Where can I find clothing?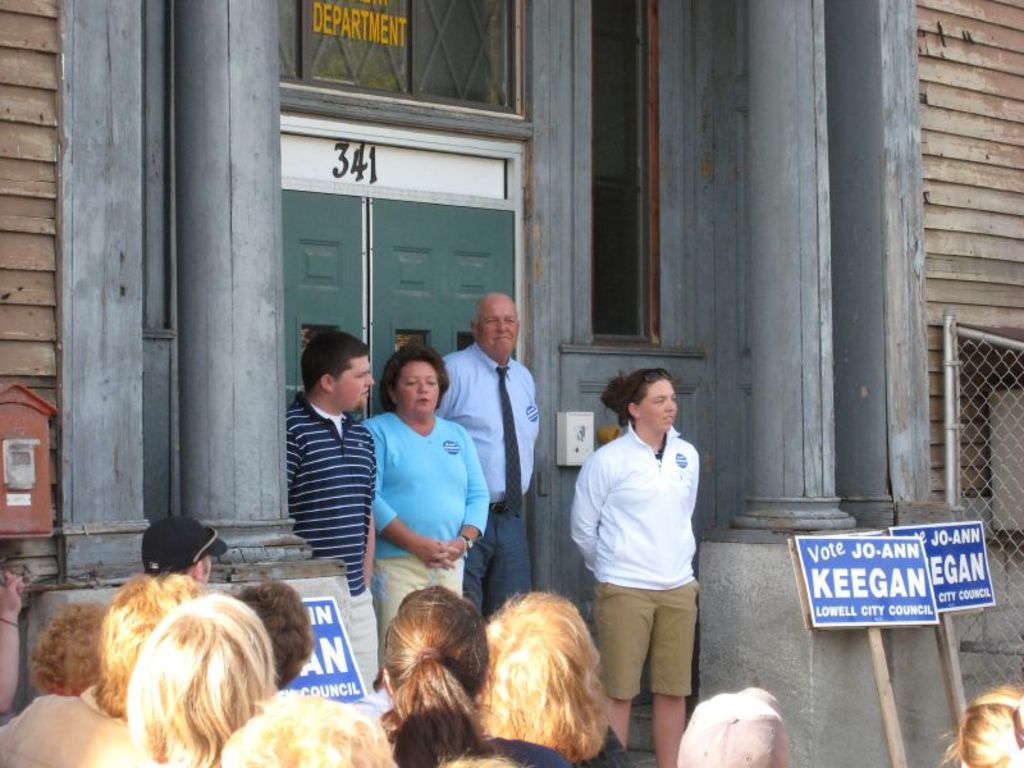
You can find it at box=[570, 393, 710, 726].
